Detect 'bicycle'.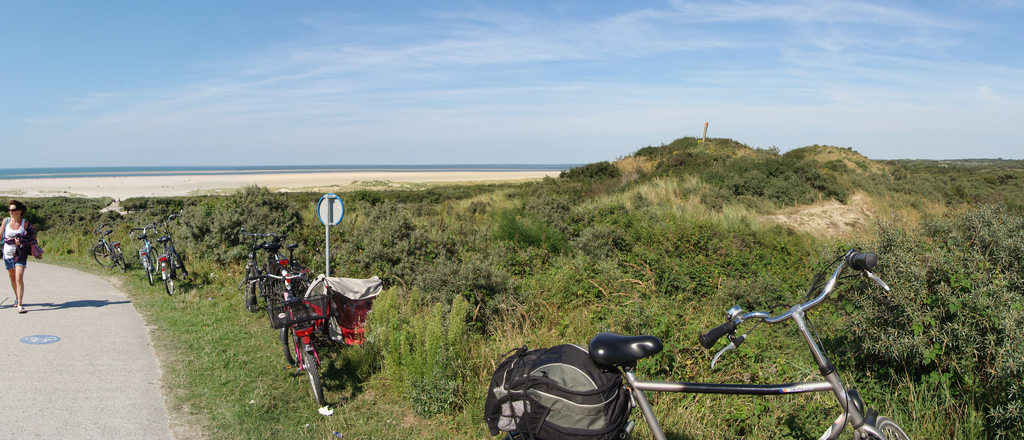
Detected at (x1=161, y1=210, x2=189, y2=301).
